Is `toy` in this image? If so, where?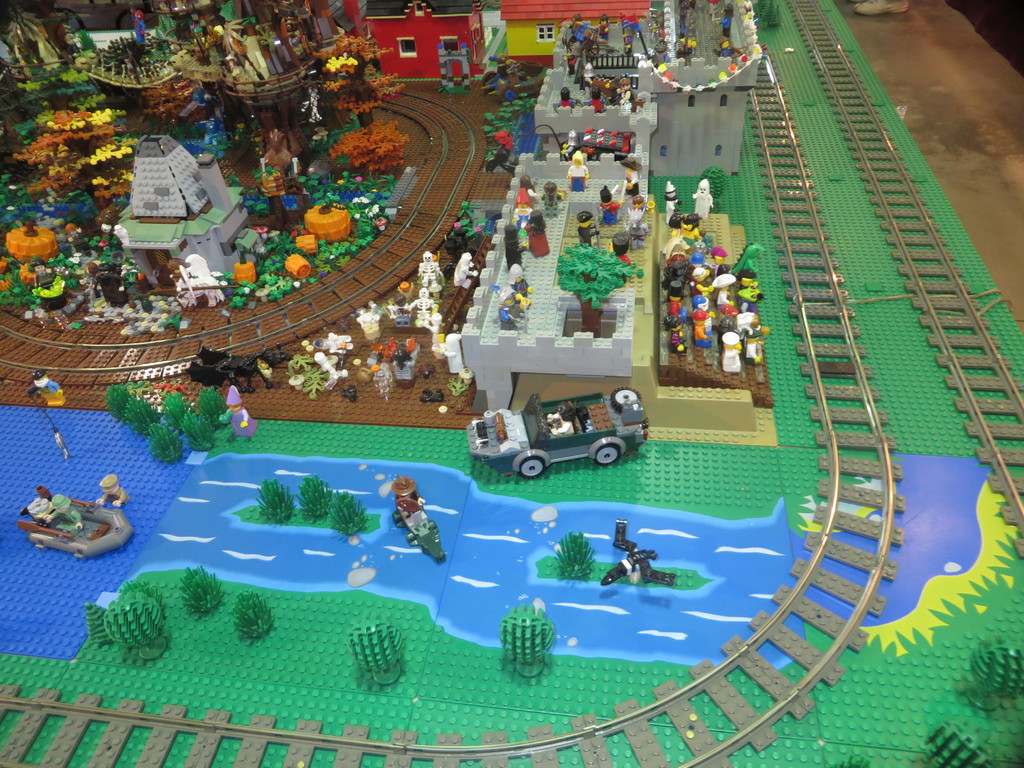
Yes, at x1=75 y1=0 x2=225 y2=129.
